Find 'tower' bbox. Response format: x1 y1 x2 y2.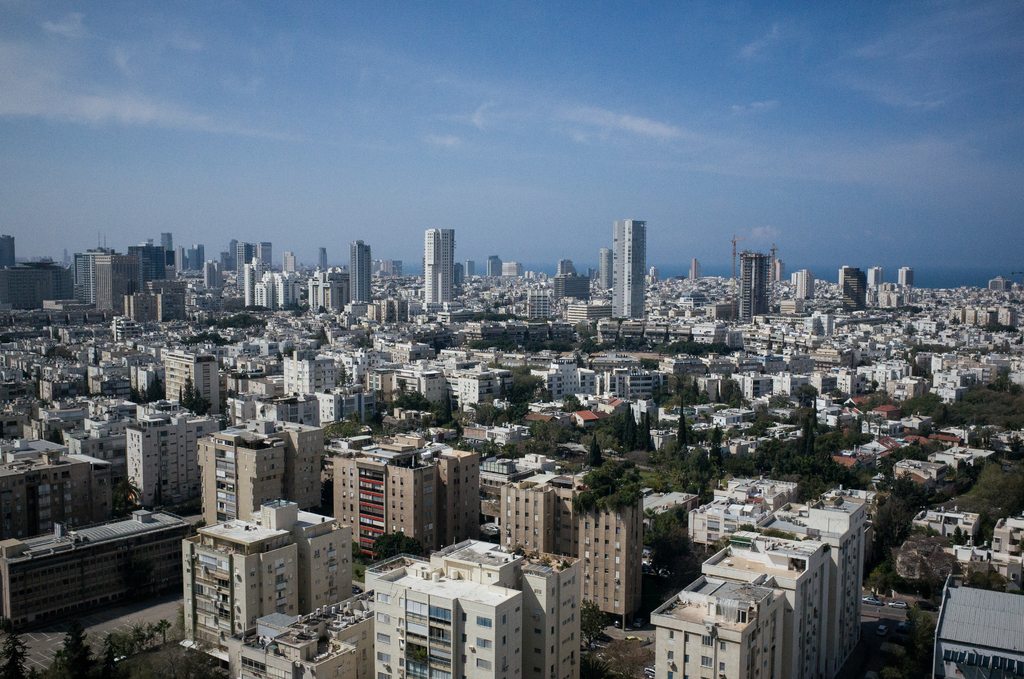
740 242 775 317.
